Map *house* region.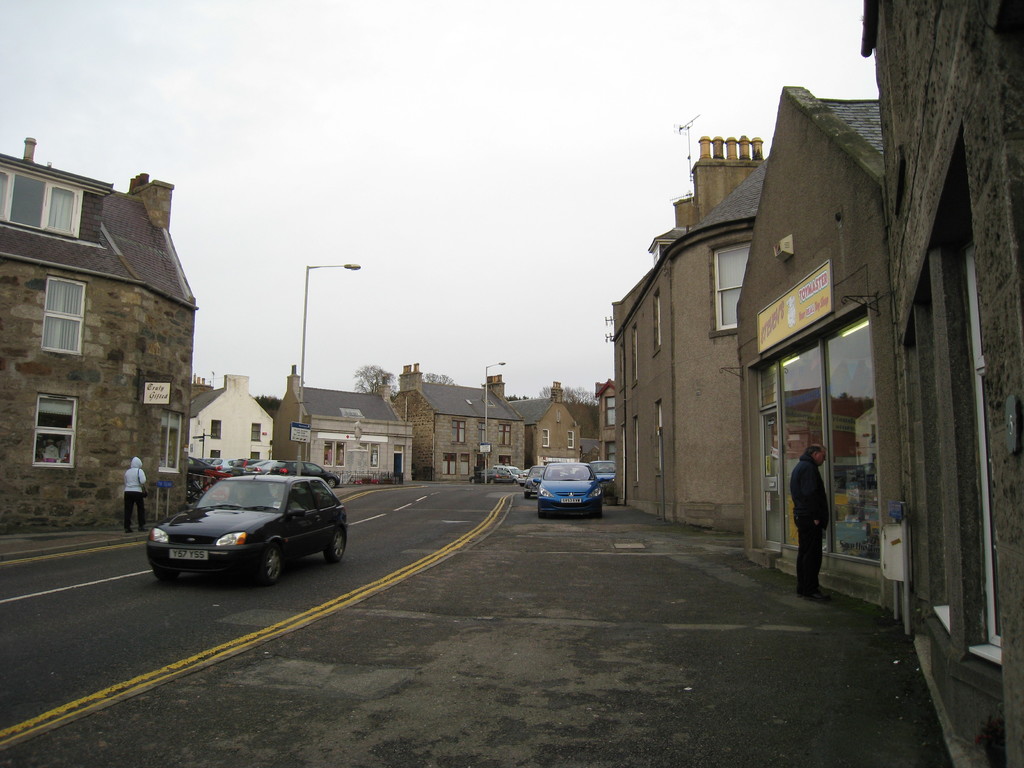
Mapped to (x1=387, y1=360, x2=529, y2=480).
